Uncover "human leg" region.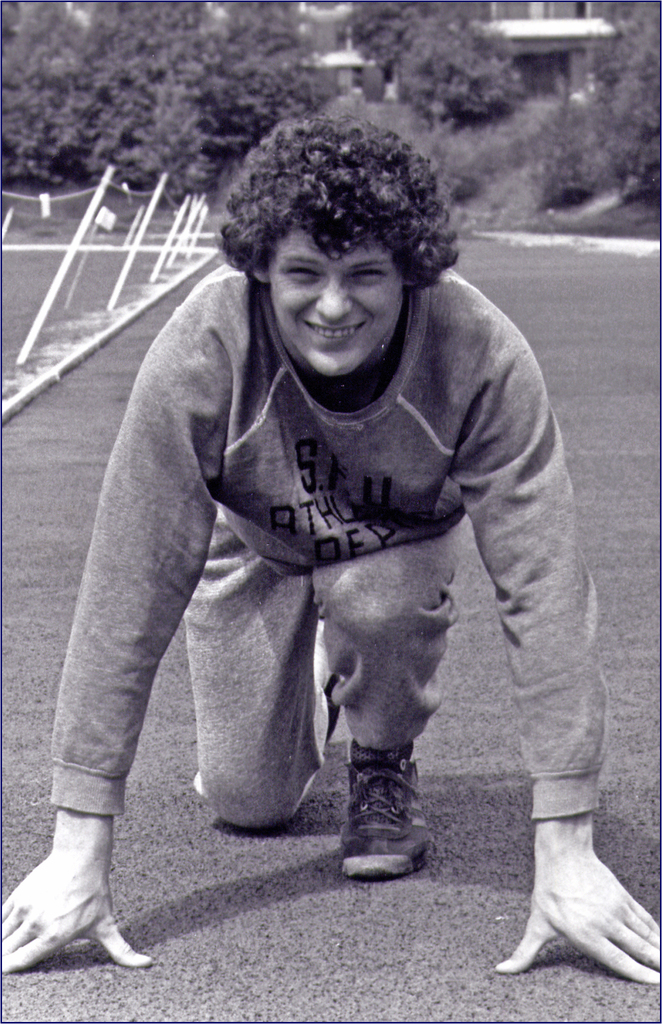
Uncovered: x1=311 y1=519 x2=464 y2=886.
